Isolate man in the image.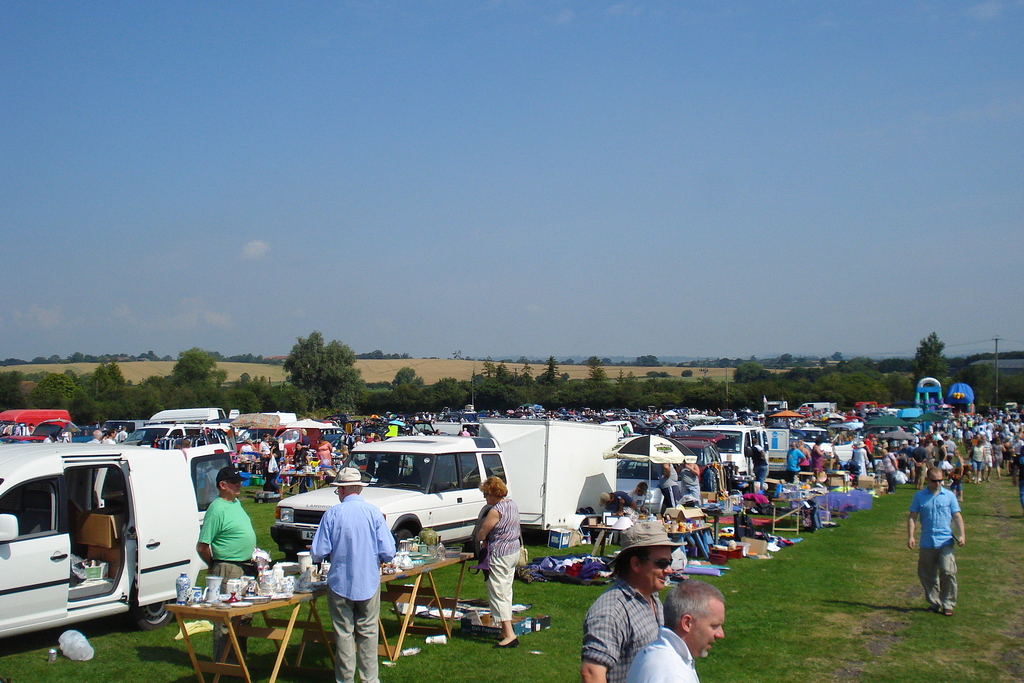
Isolated region: bbox=[748, 438, 770, 500].
